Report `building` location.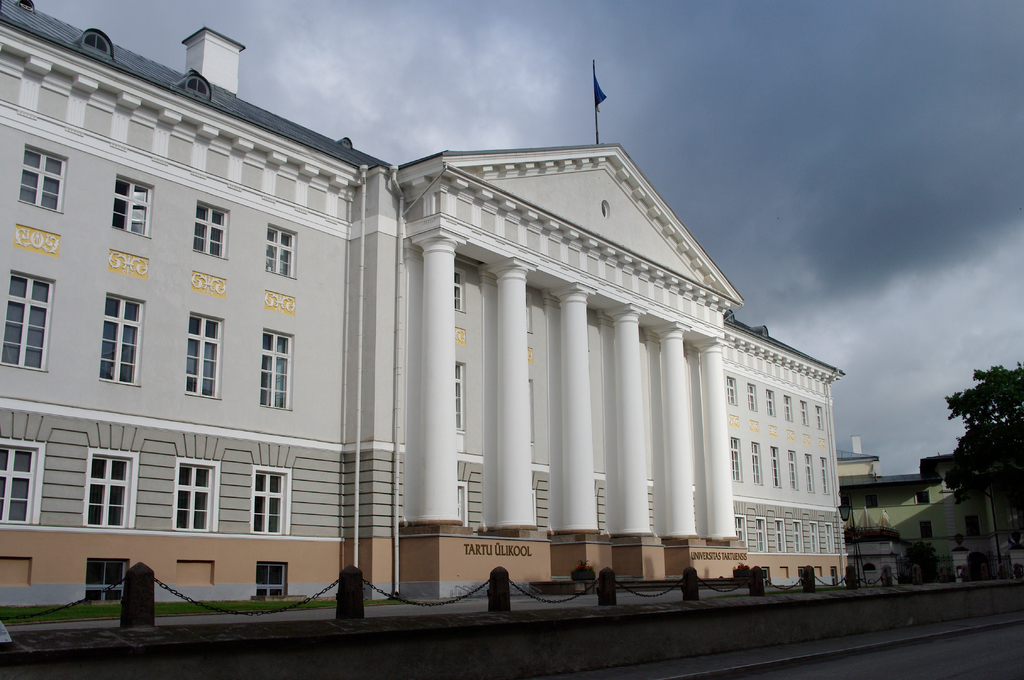
Report: x1=0 y1=0 x2=854 y2=606.
